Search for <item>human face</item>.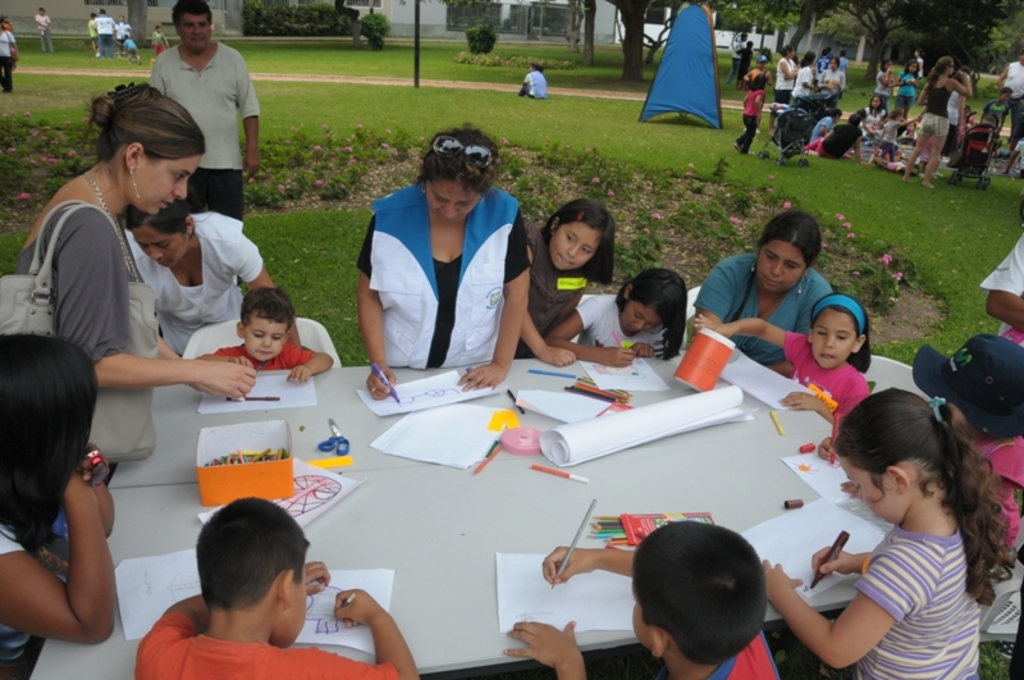
Found at crop(243, 312, 288, 360).
